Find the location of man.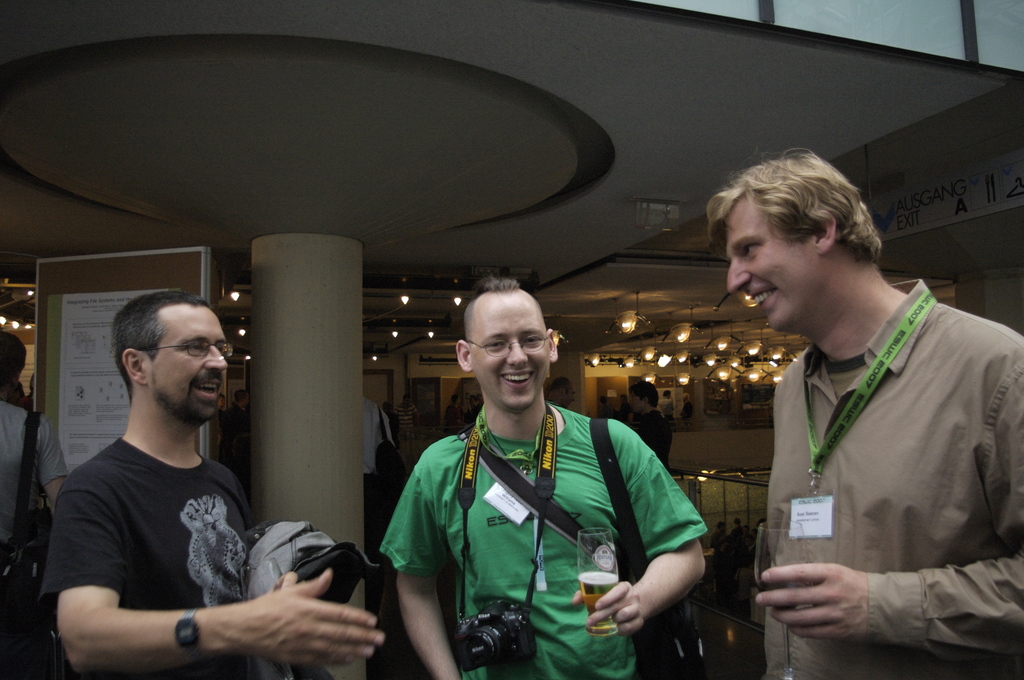
Location: [x1=465, y1=396, x2=472, y2=422].
